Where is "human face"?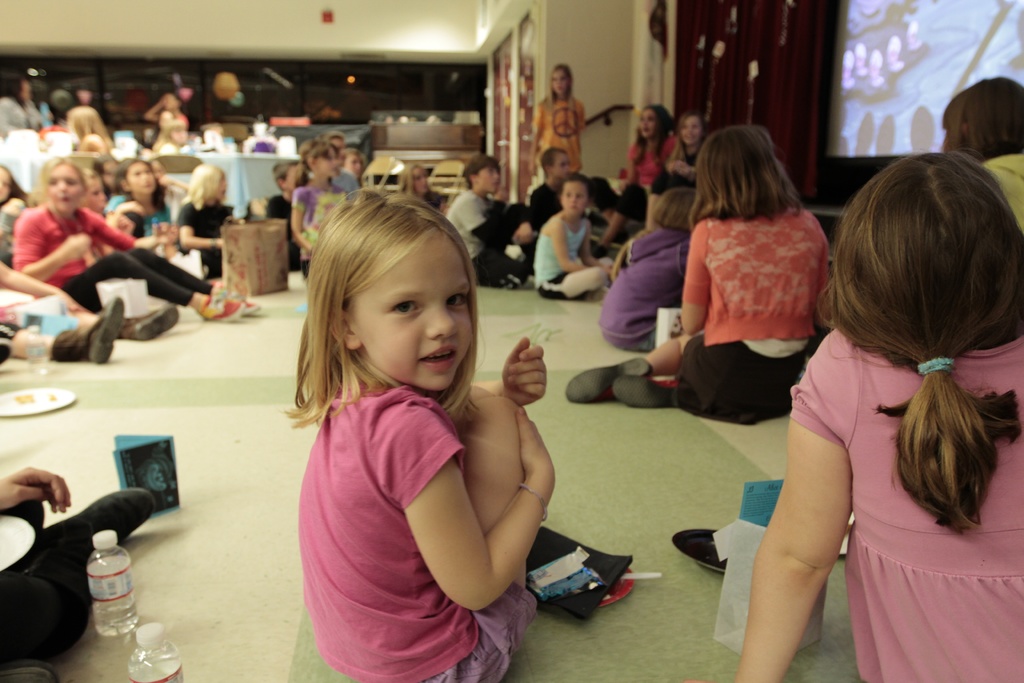
<region>129, 160, 156, 197</region>.
